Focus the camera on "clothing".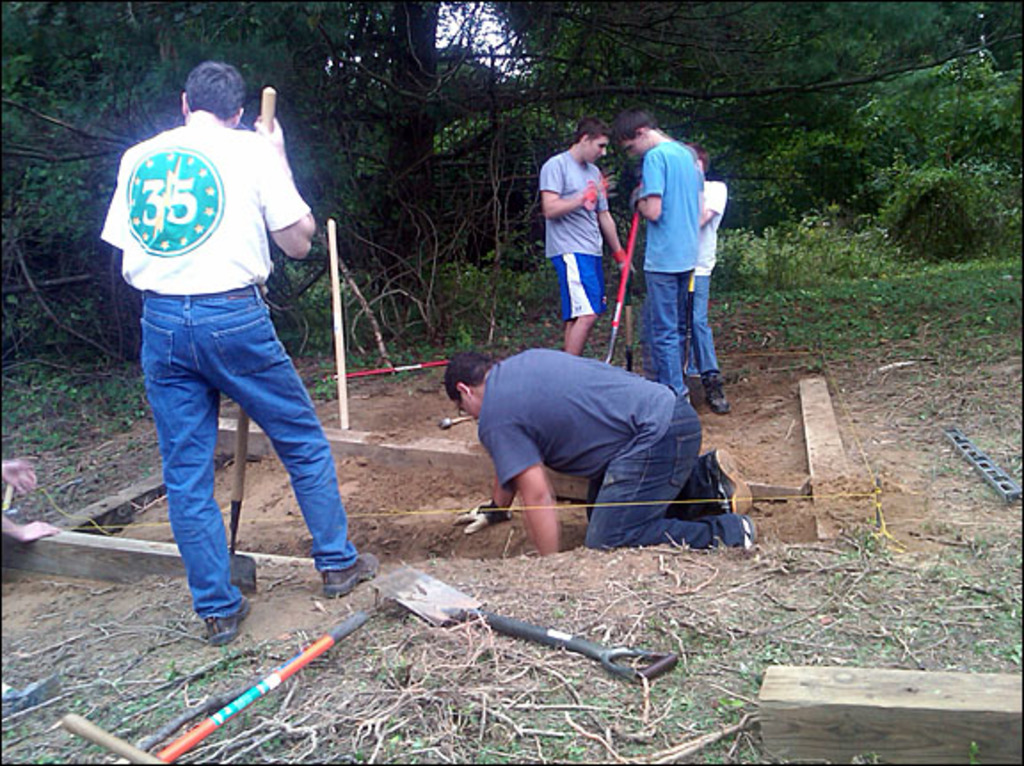
Focus region: bbox(535, 148, 610, 320).
